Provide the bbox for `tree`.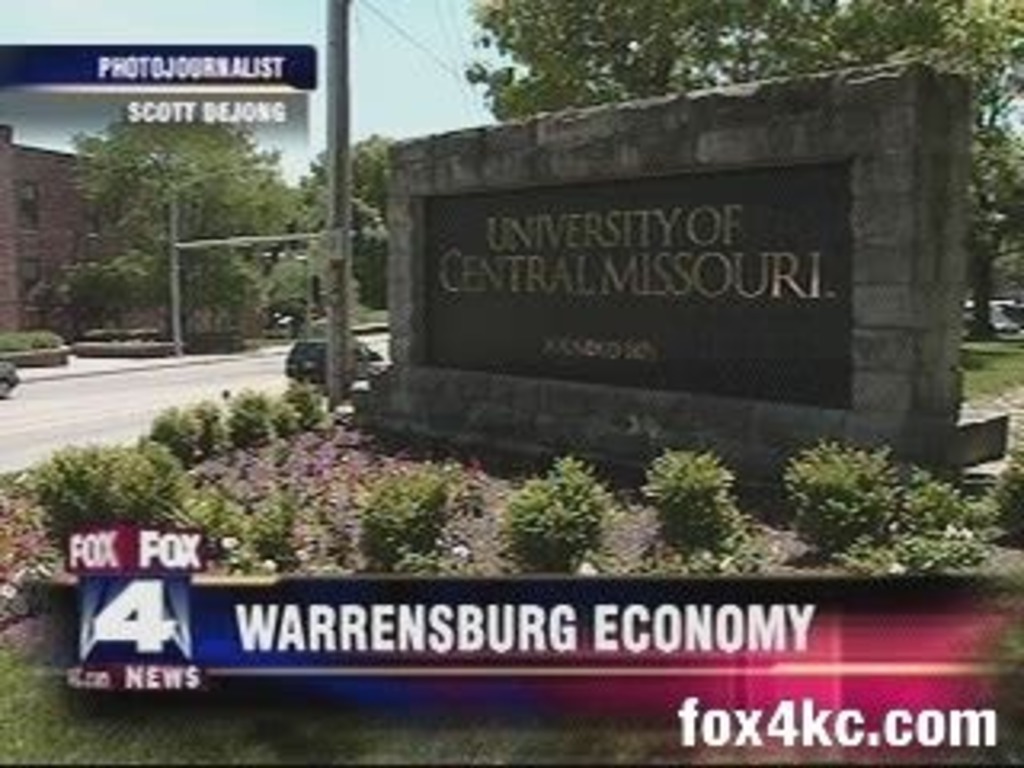
<box>64,118,317,368</box>.
